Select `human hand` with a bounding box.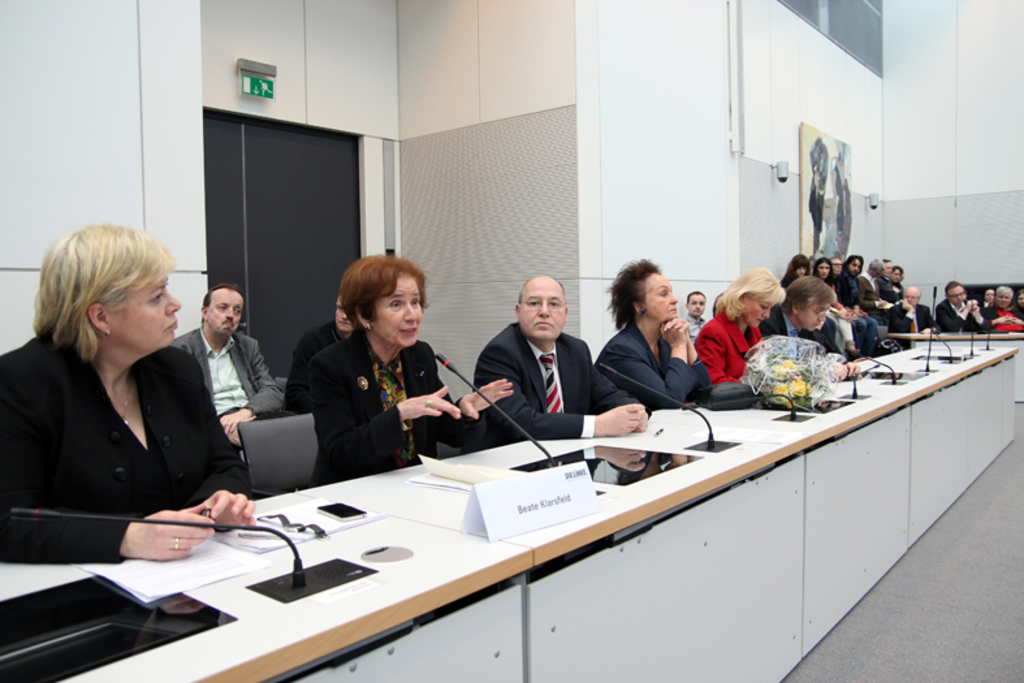
left=199, top=487, right=256, bottom=531.
